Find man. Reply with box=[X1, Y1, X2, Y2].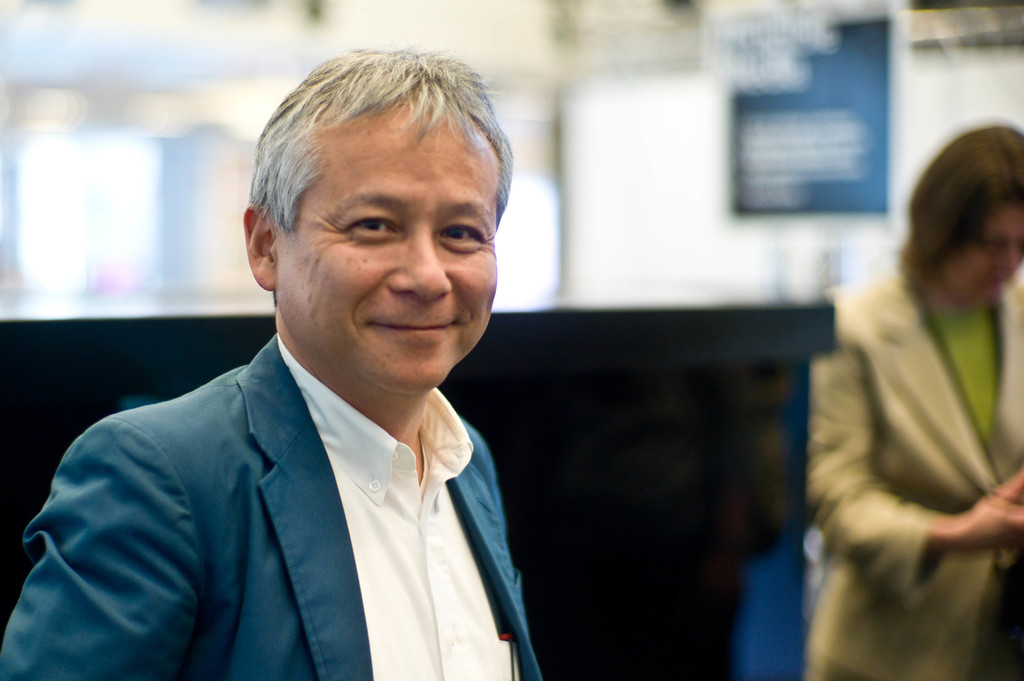
box=[21, 54, 569, 674].
